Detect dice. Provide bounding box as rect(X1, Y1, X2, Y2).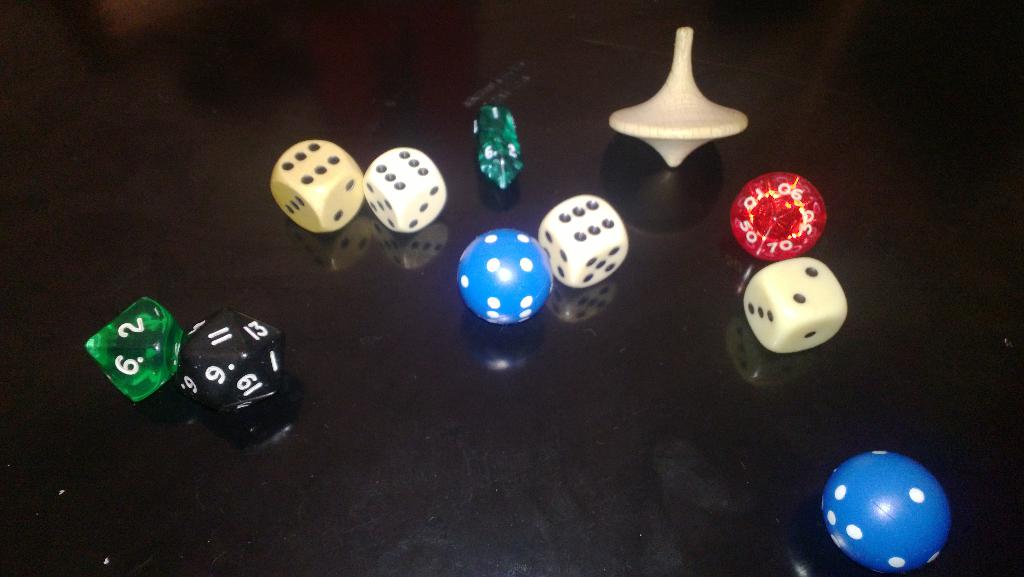
rect(821, 449, 954, 574).
